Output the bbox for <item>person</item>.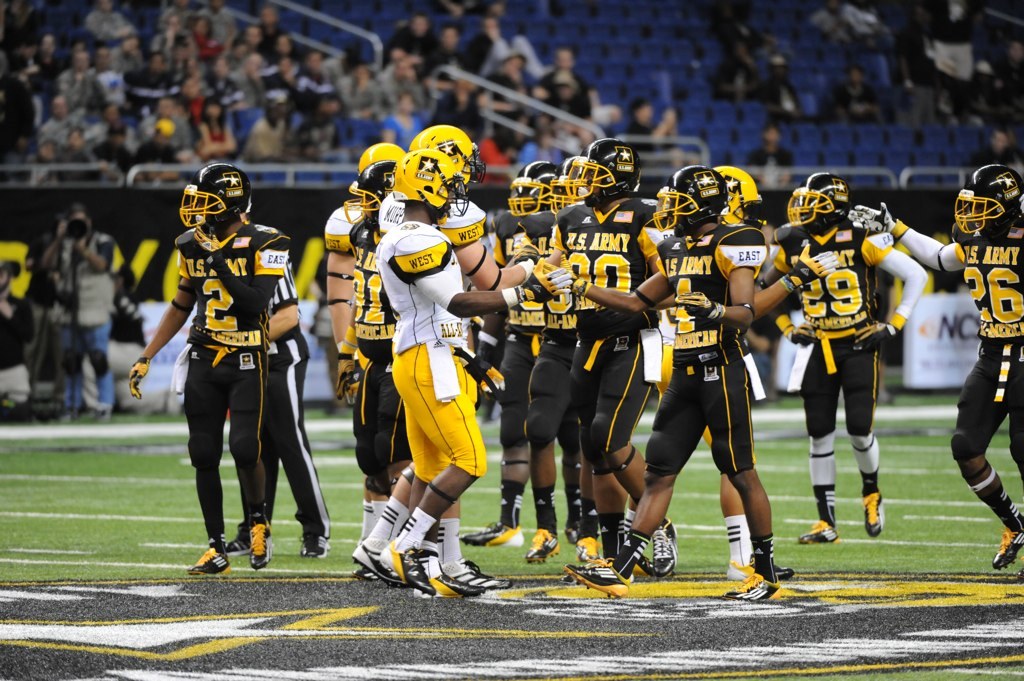
[left=84, top=0, right=137, bottom=44].
